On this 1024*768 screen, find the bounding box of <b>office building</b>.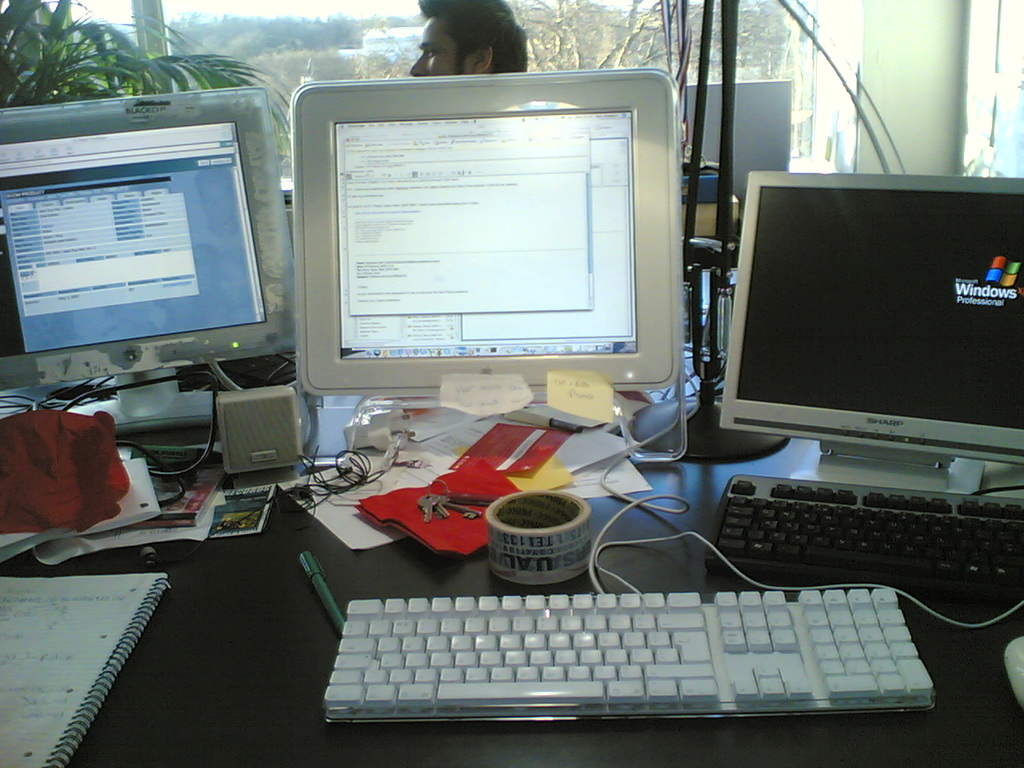
Bounding box: {"x1": 0, "y1": 20, "x2": 1009, "y2": 767}.
